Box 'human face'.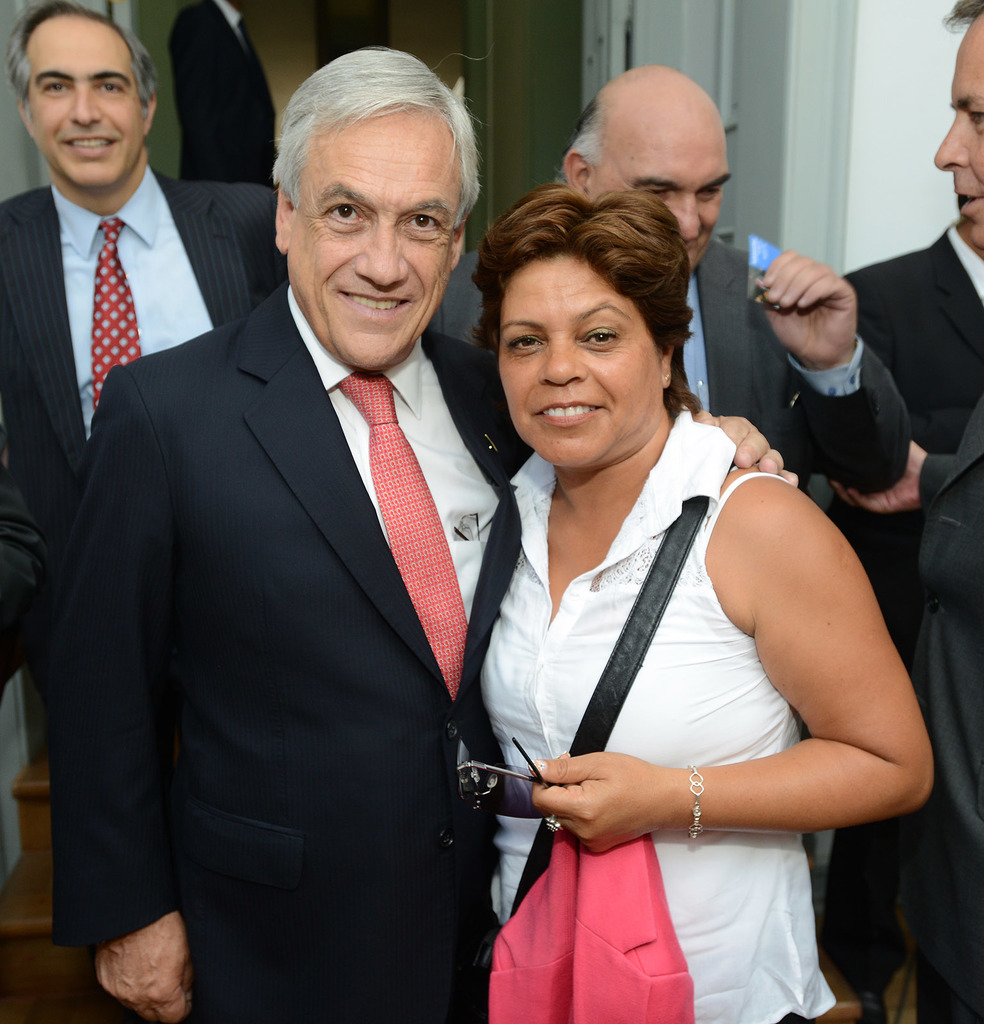
detection(927, 34, 983, 244).
